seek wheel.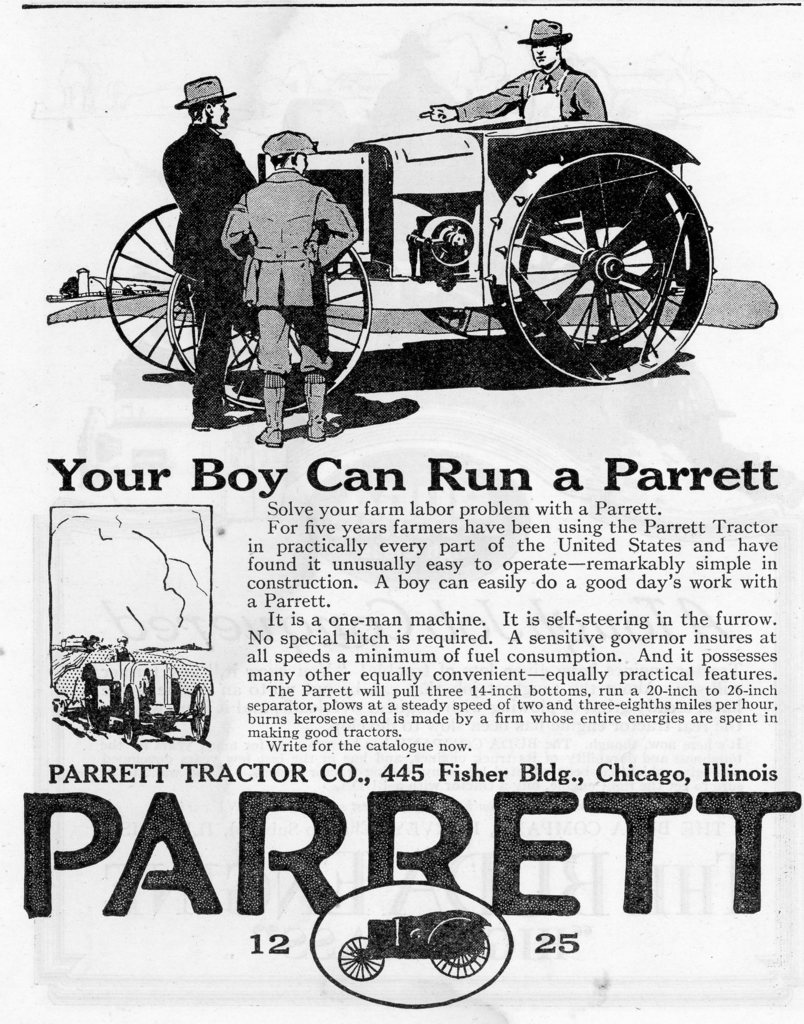
region(428, 916, 493, 979).
